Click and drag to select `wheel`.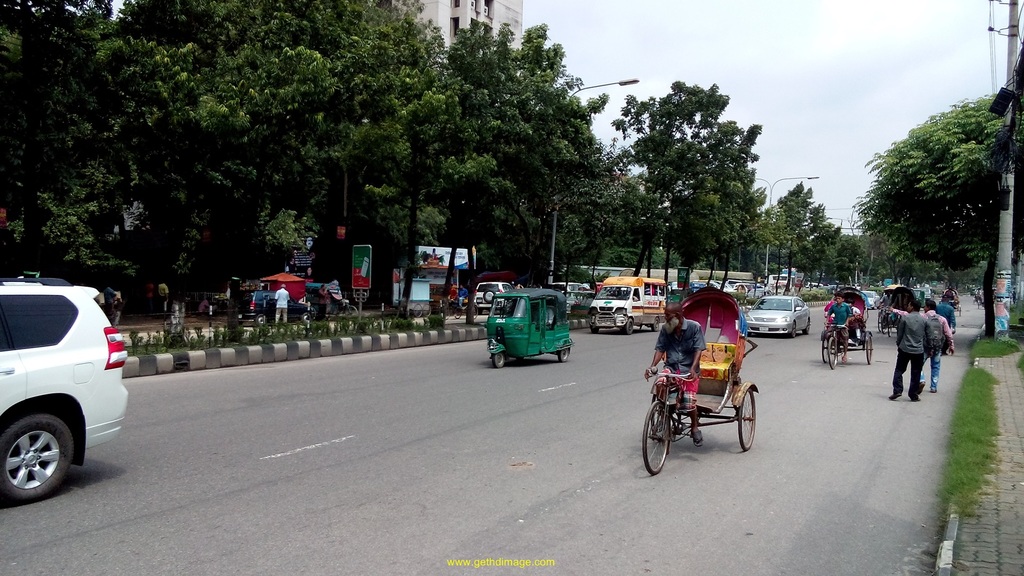
Selection: region(739, 381, 765, 457).
